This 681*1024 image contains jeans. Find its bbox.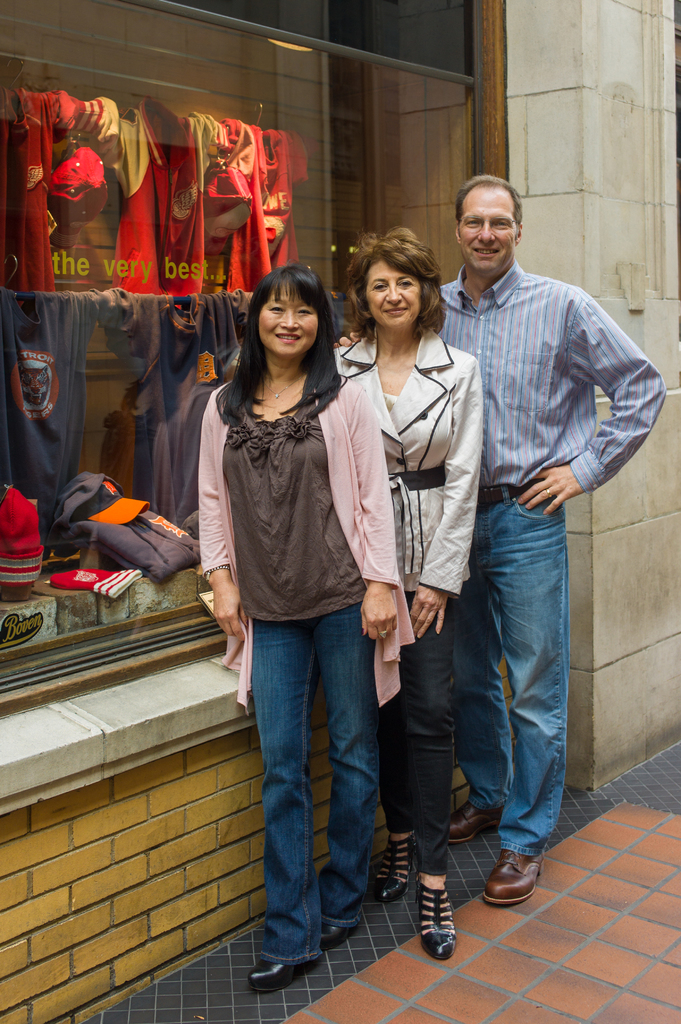
236,602,392,983.
